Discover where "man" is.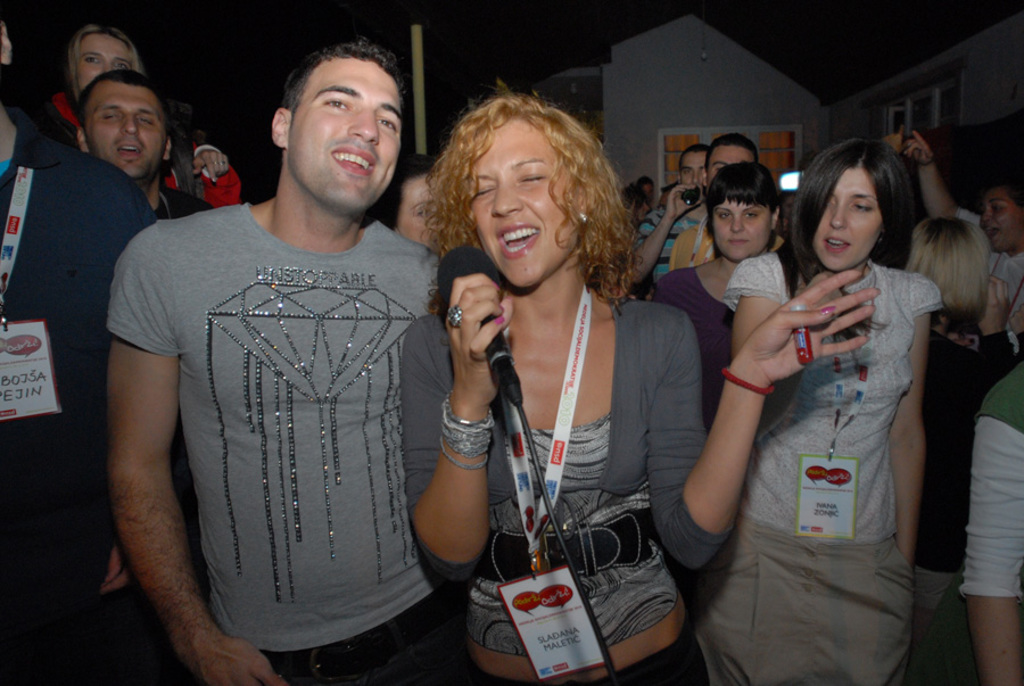
Discovered at (626, 140, 710, 311).
